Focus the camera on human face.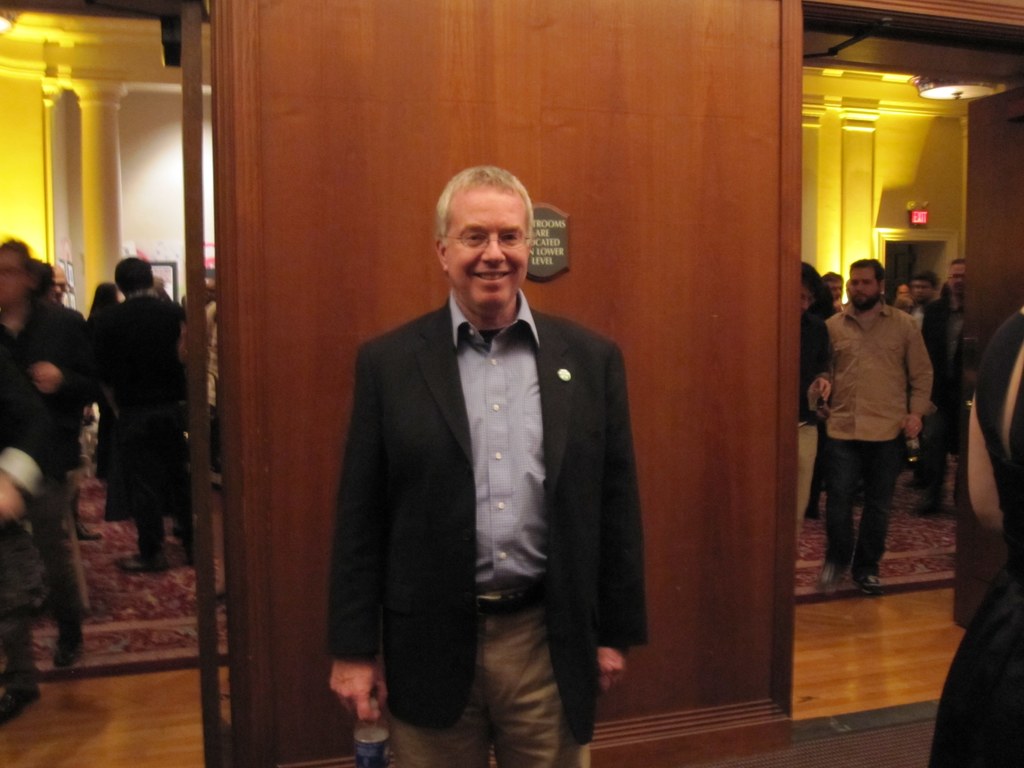
Focus region: [left=823, top=280, right=840, bottom=301].
